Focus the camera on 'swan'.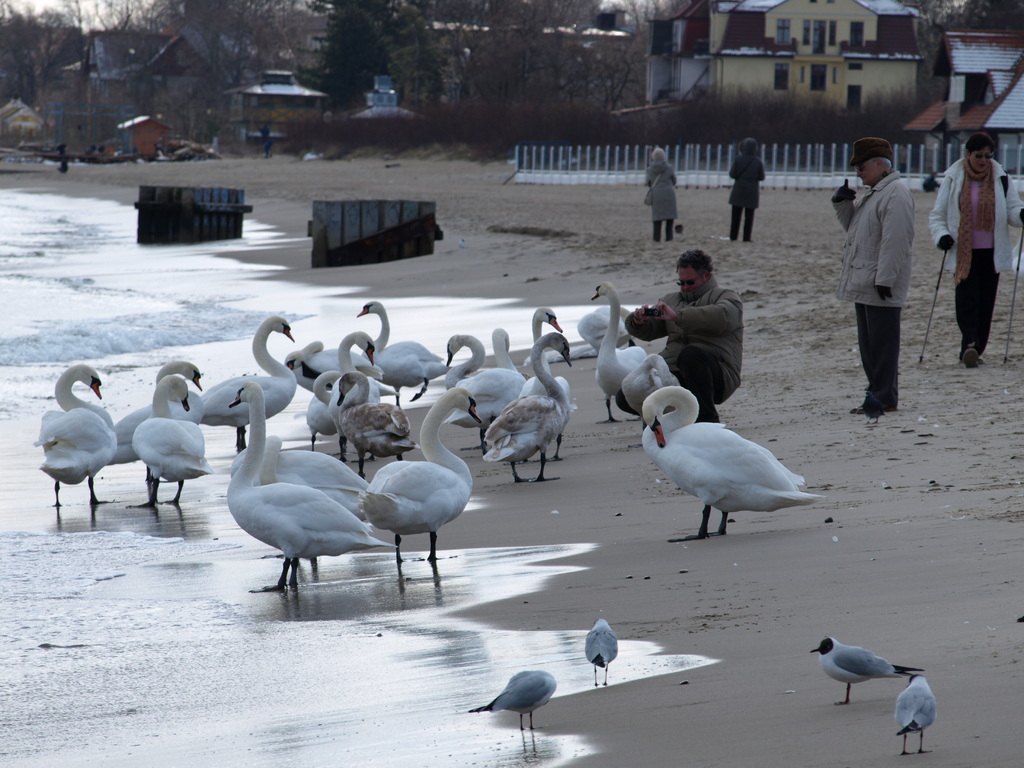
Focus region: bbox=(218, 378, 401, 596).
